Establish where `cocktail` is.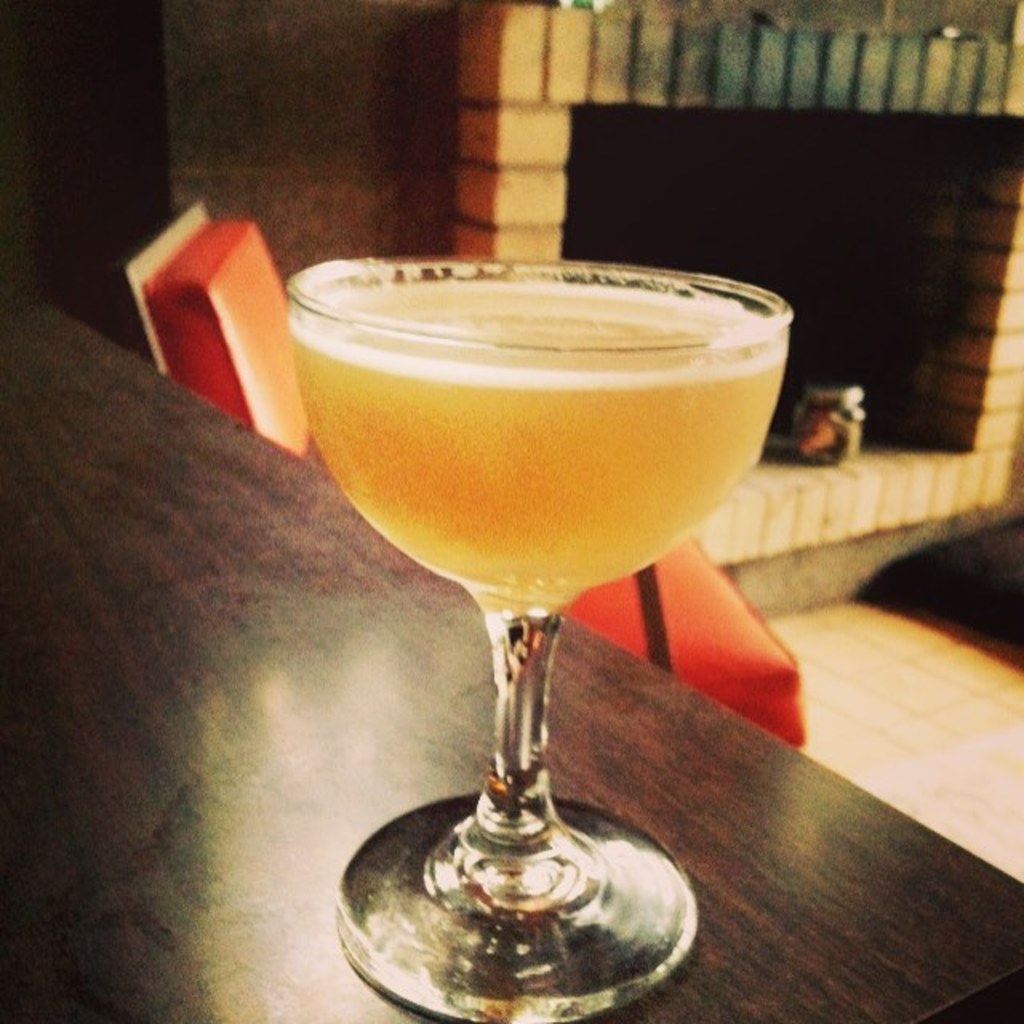
Established at <region>283, 256, 795, 1022</region>.
